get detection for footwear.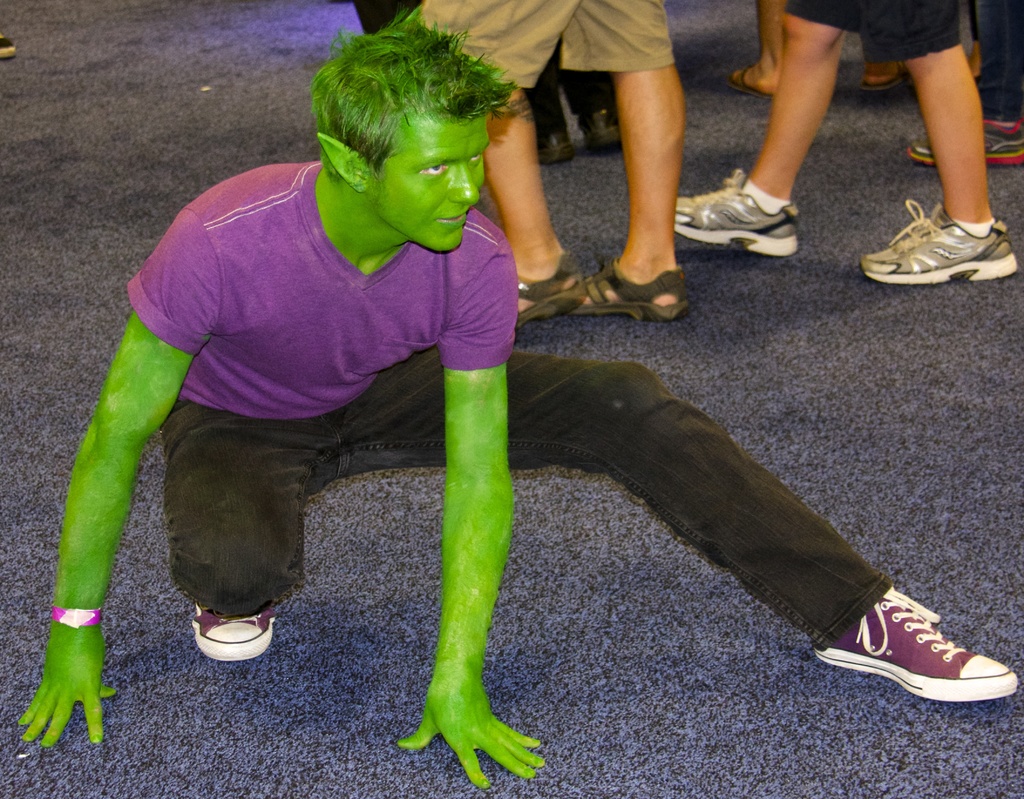
Detection: {"left": 864, "top": 59, "right": 906, "bottom": 89}.
